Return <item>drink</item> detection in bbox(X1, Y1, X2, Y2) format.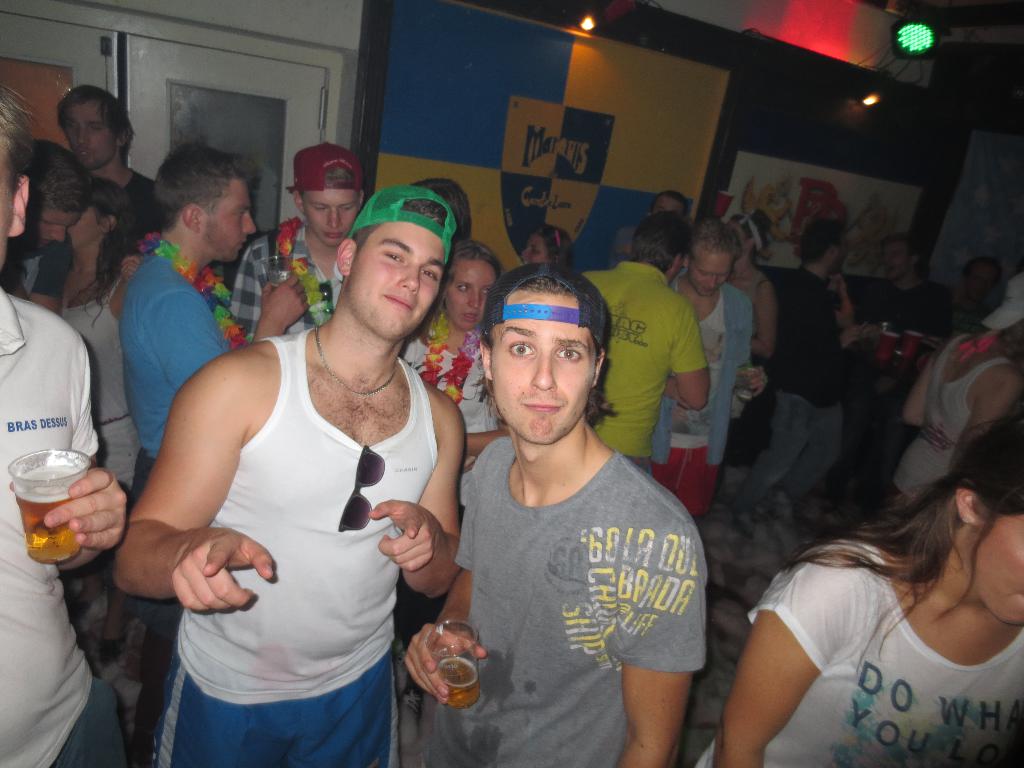
bbox(436, 662, 477, 707).
